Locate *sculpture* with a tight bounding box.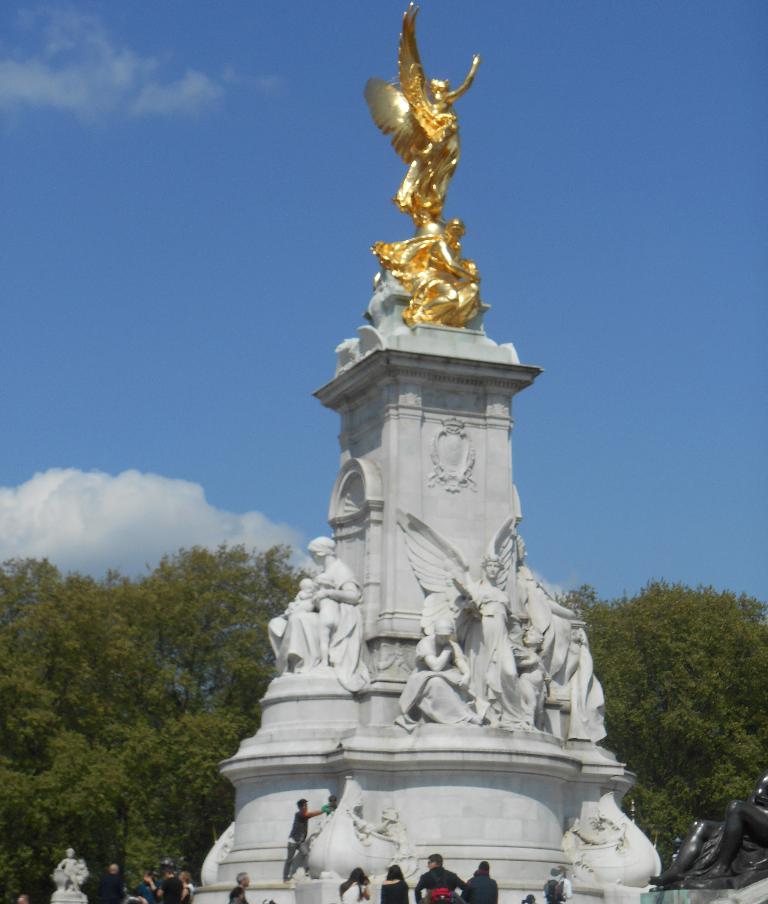
bbox(49, 843, 95, 903).
